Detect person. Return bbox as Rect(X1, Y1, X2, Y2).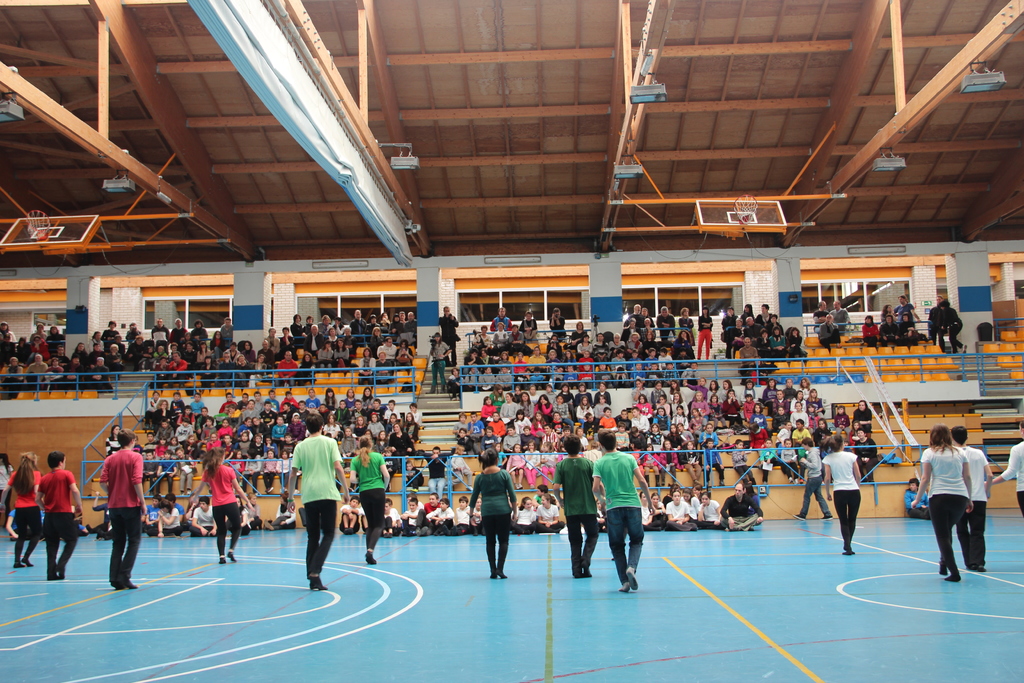
Rect(0, 449, 45, 566).
